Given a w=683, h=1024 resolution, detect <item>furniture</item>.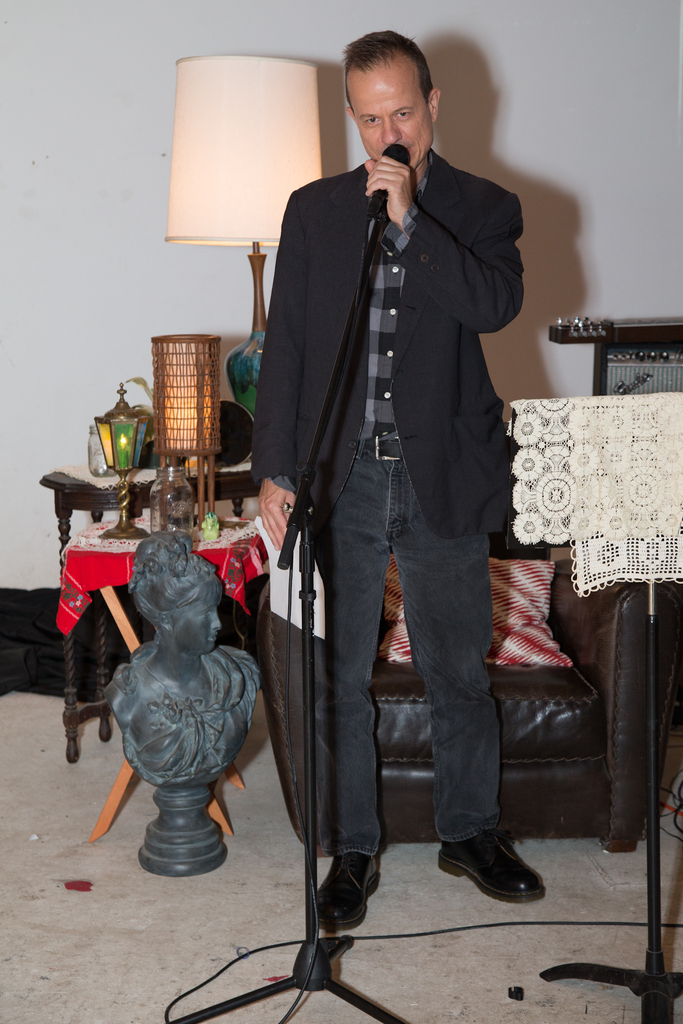
l=38, t=477, r=266, b=757.
